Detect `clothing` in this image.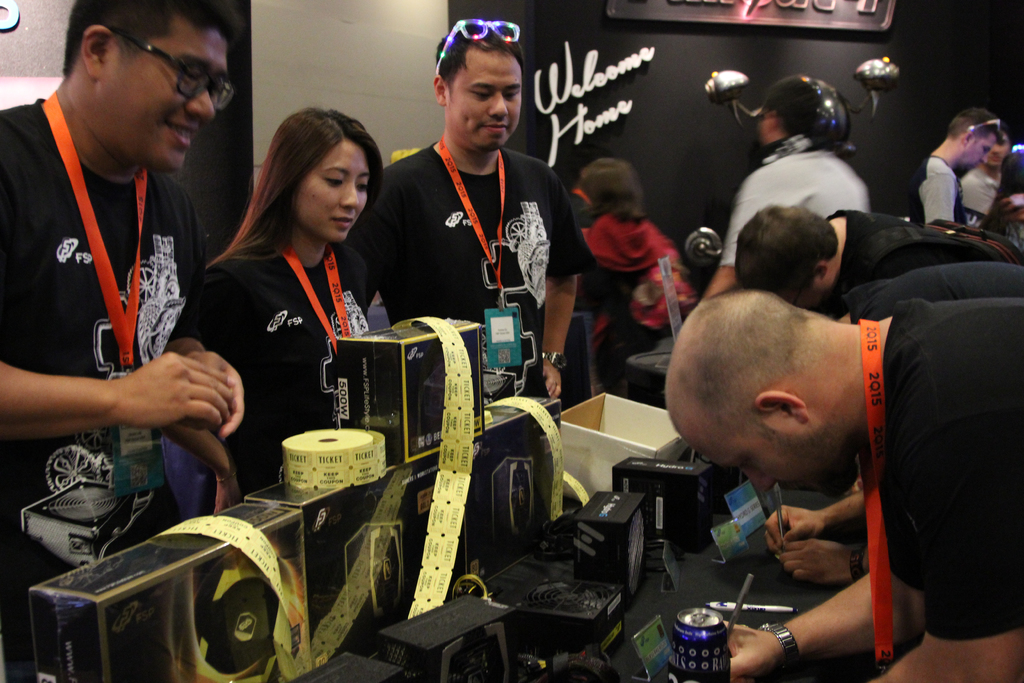
Detection: <region>828, 208, 1002, 296</region>.
